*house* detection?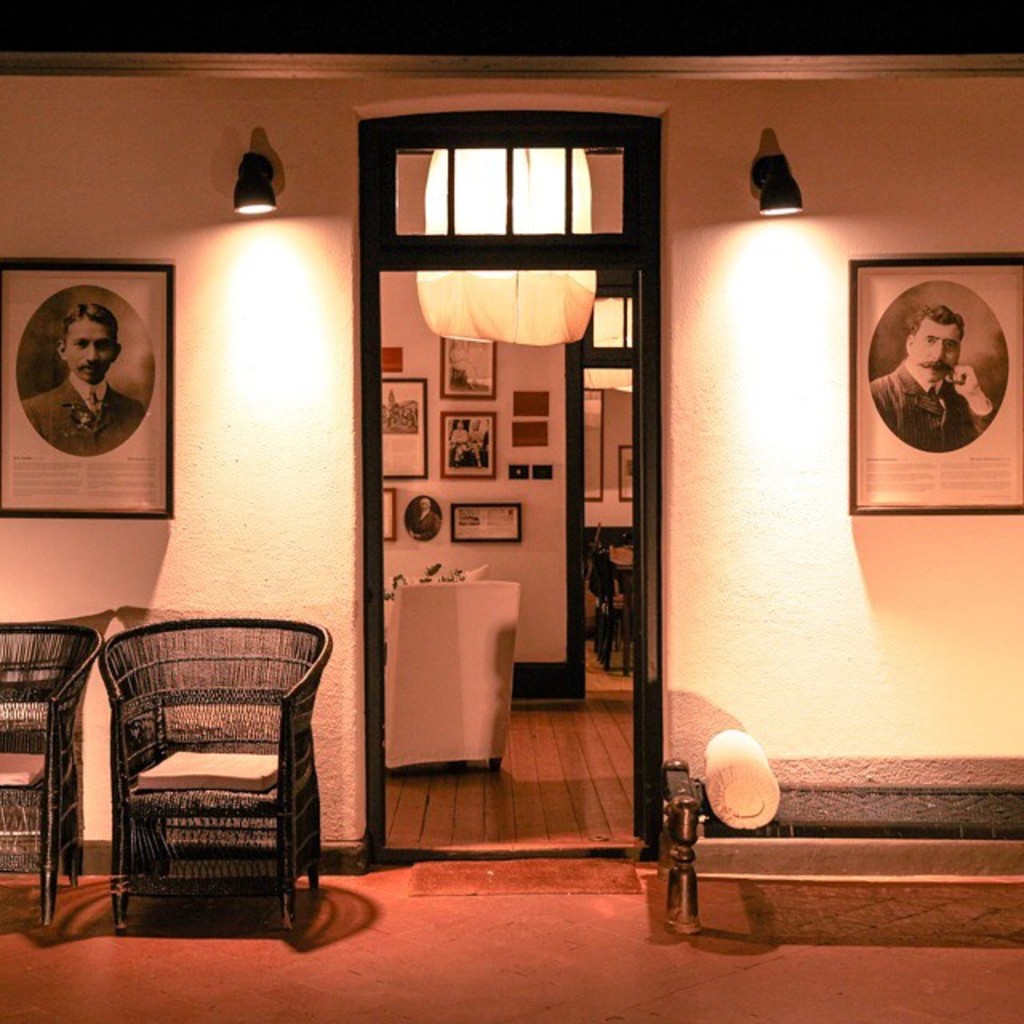
<box>38,35,992,971</box>
